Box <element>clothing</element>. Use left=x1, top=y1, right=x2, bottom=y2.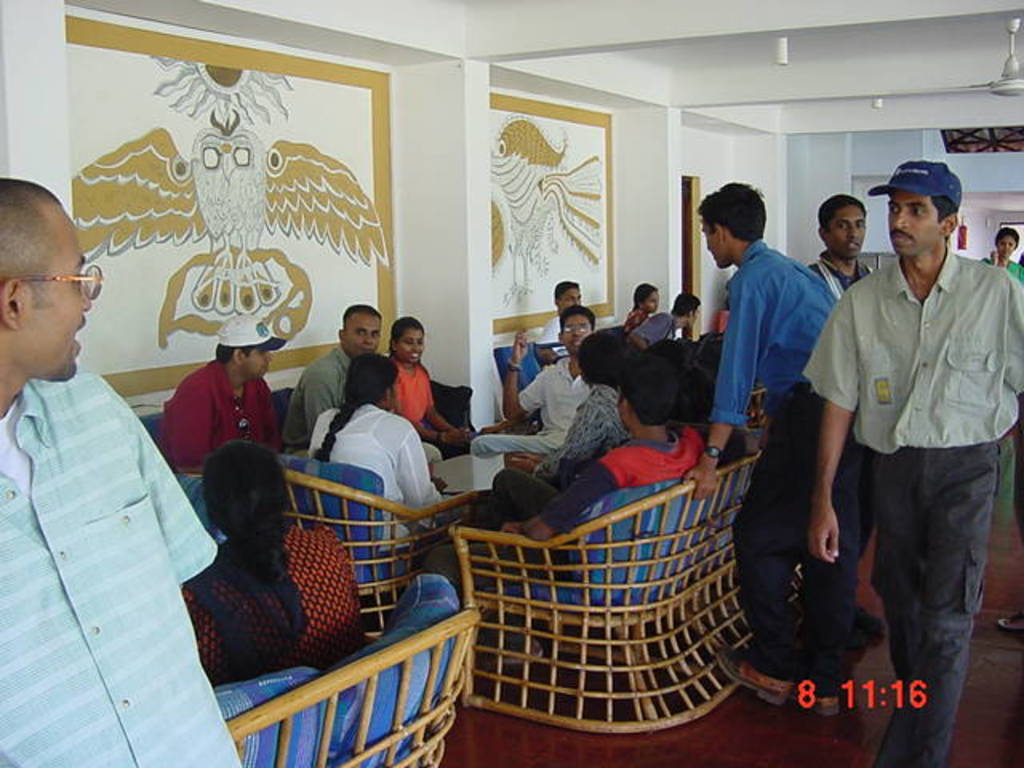
left=520, top=347, right=587, bottom=448.
